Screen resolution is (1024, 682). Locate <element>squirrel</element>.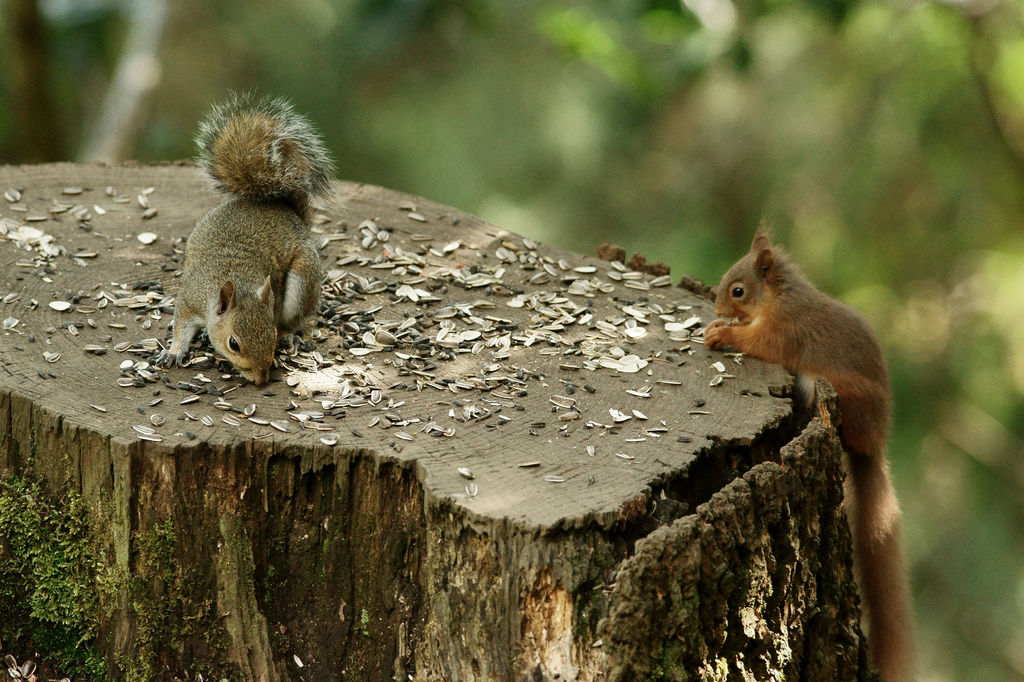
bbox(698, 214, 924, 681).
